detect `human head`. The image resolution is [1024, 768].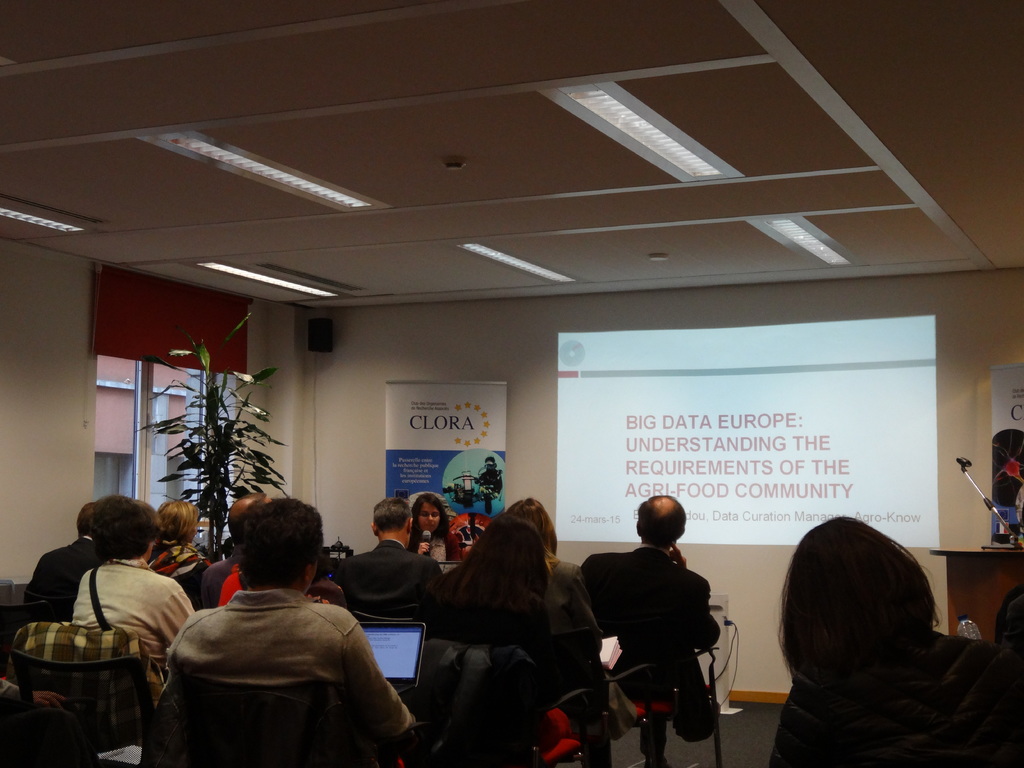
<box>636,490,691,547</box>.
